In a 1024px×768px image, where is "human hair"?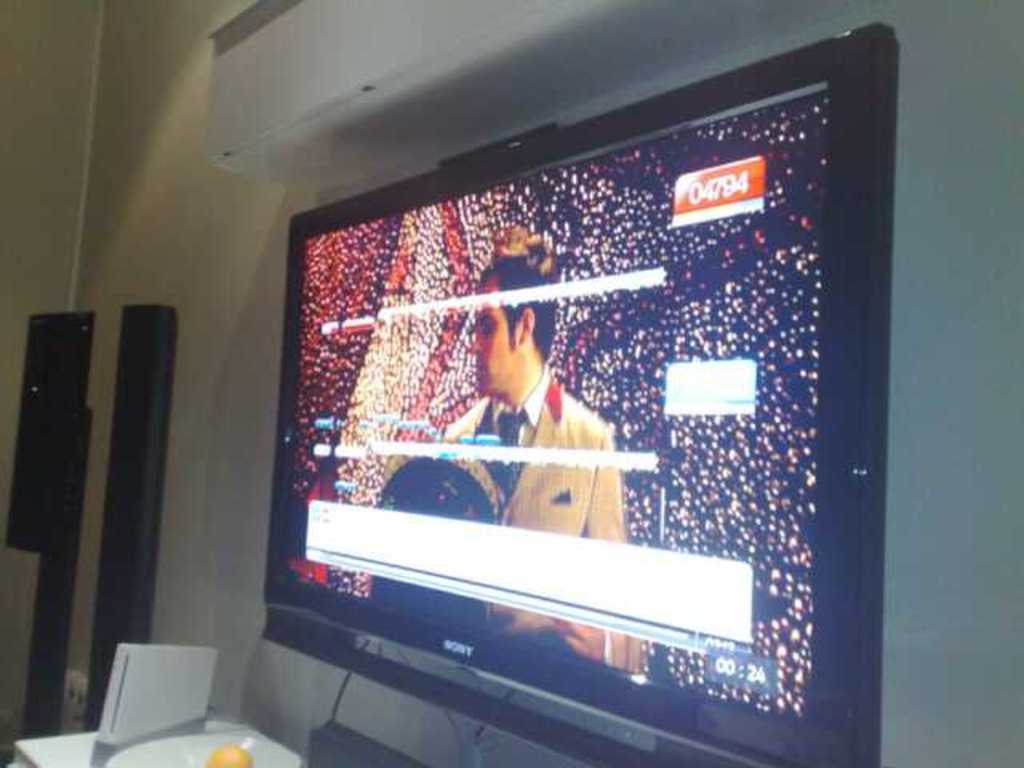
(x1=480, y1=221, x2=554, y2=352).
